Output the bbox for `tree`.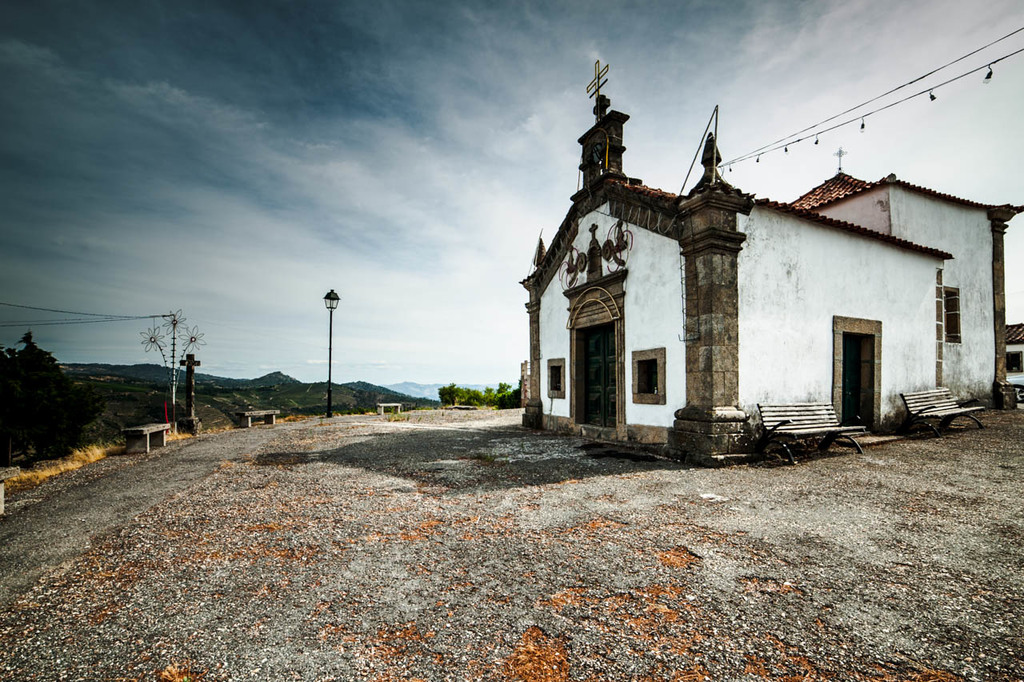
box=[10, 328, 85, 467].
